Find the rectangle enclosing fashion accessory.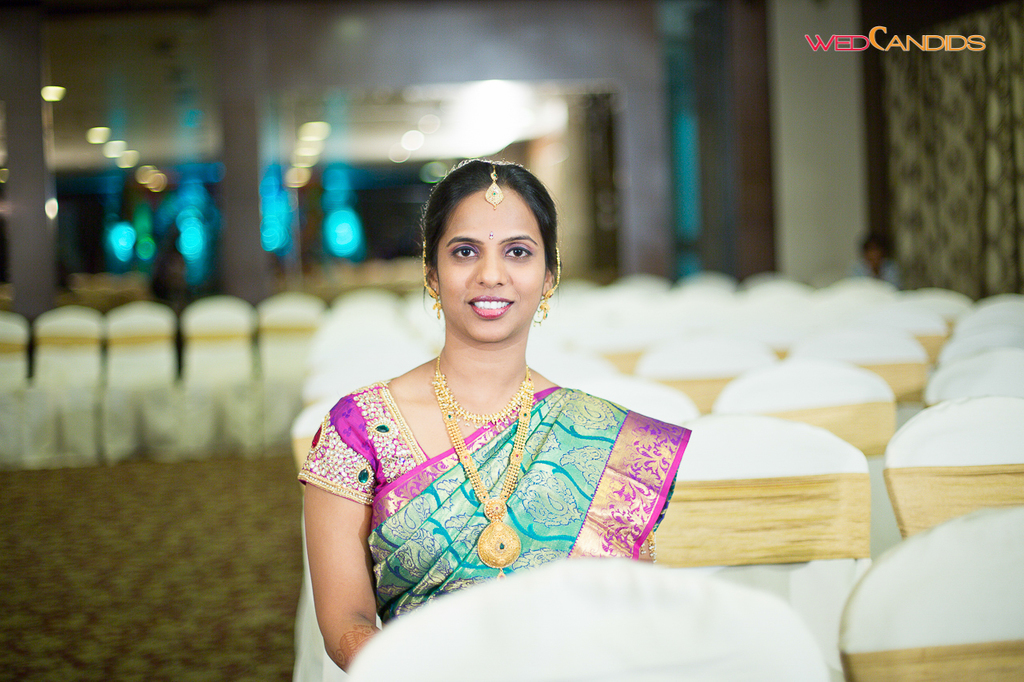
536 275 552 324.
